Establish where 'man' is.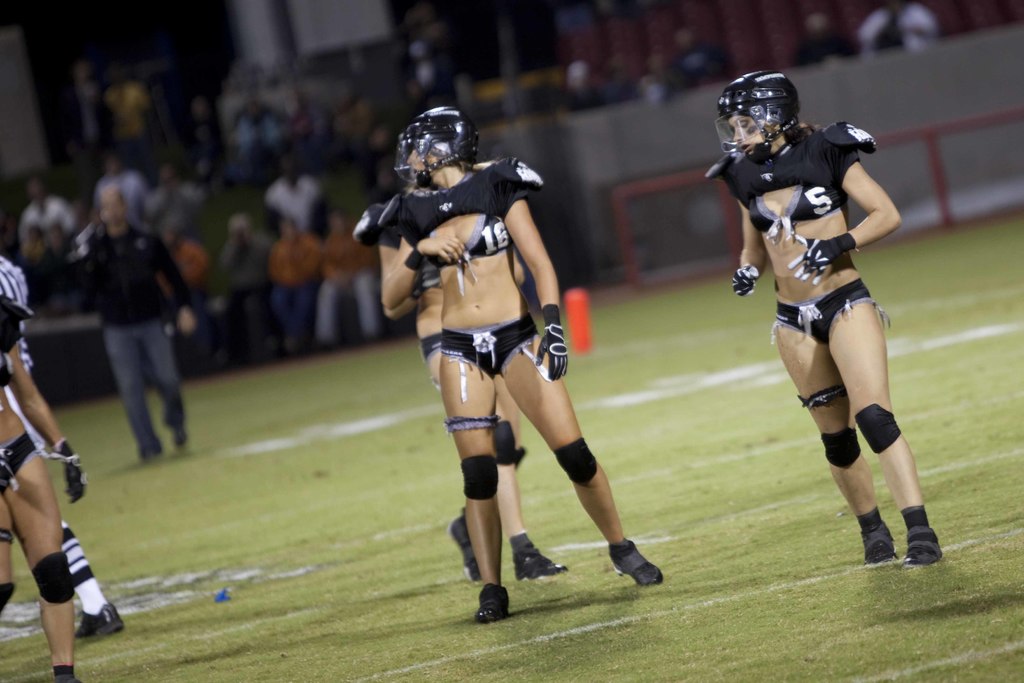
Established at <region>788, 7, 858, 68</region>.
